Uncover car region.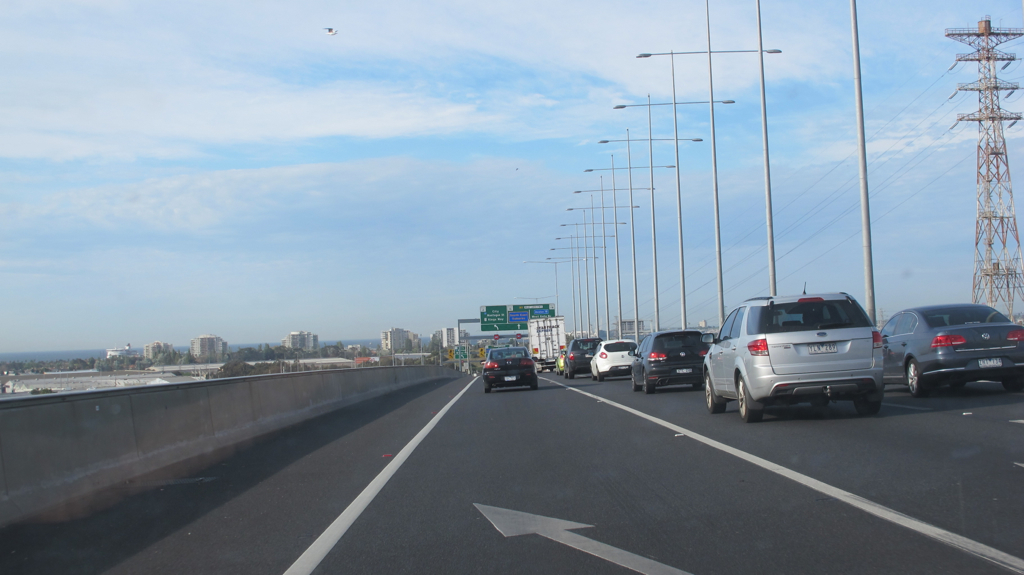
Uncovered: x1=563 y1=335 x2=600 y2=380.
